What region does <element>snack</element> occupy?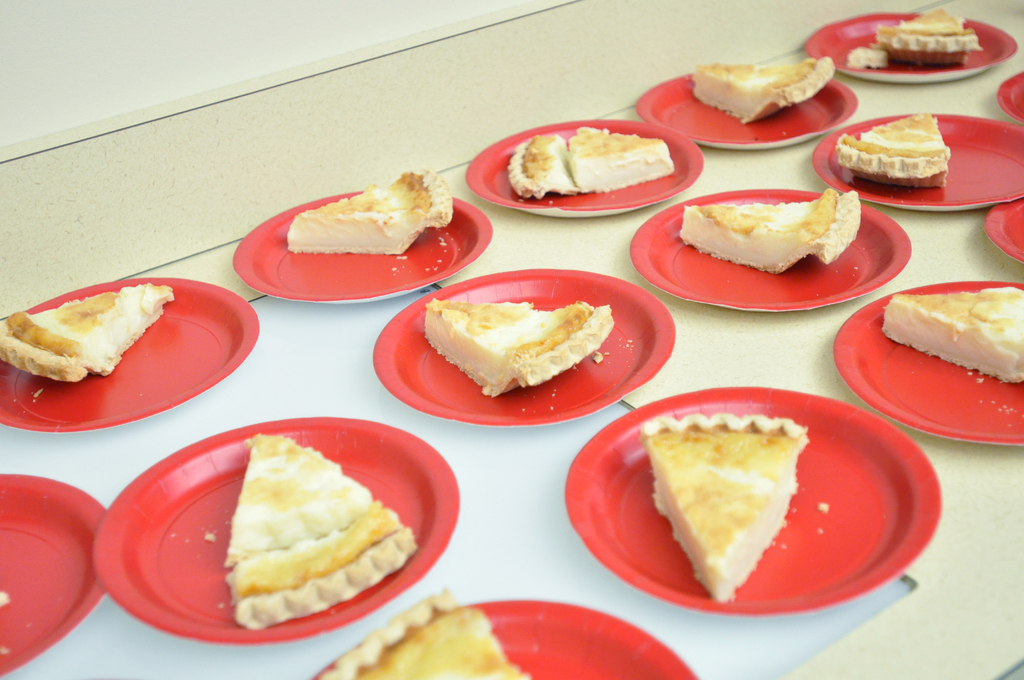
detection(507, 135, 681, 202).
